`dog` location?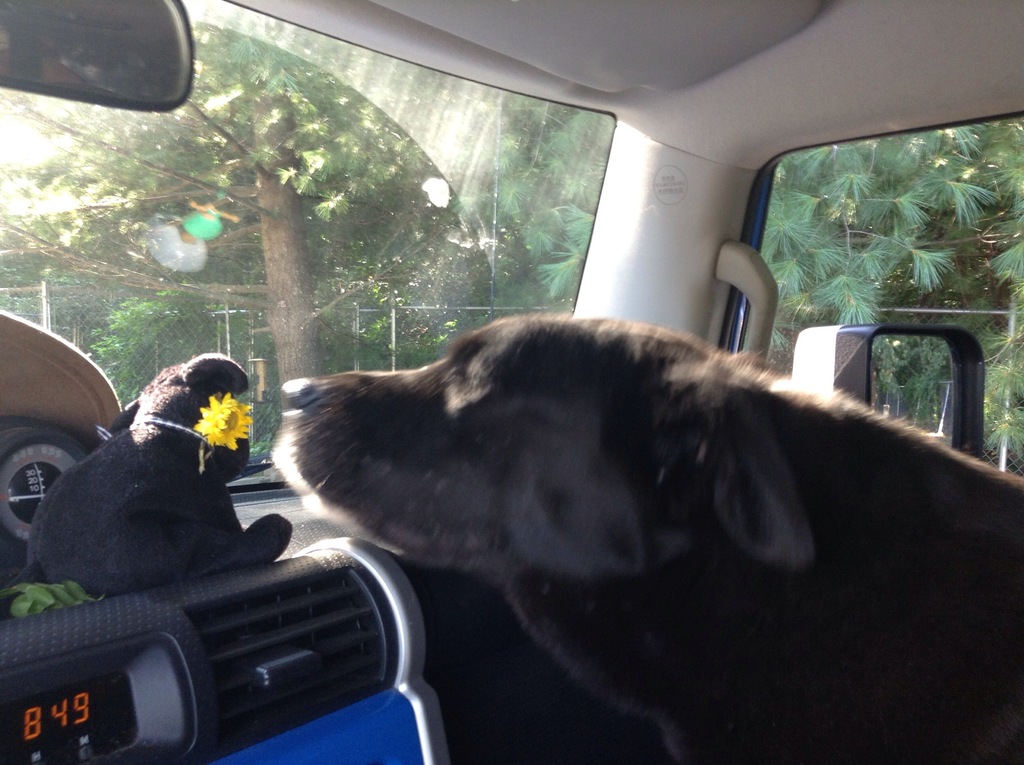
(280, 309, 1023, 764)
